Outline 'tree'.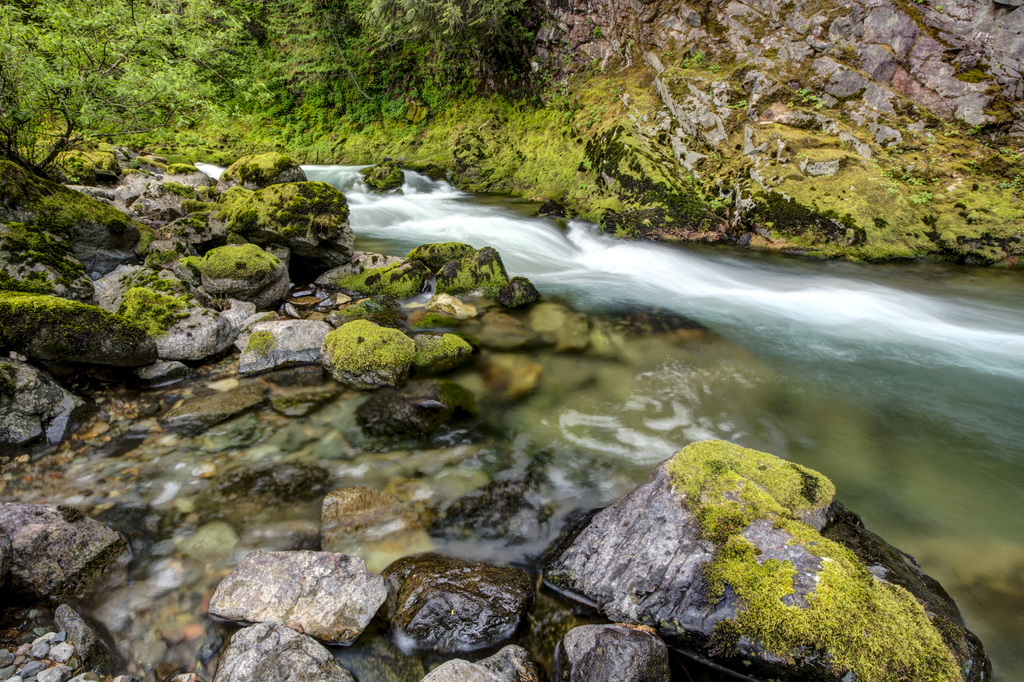
Outline: BBox(0, 0, 281, 194).
